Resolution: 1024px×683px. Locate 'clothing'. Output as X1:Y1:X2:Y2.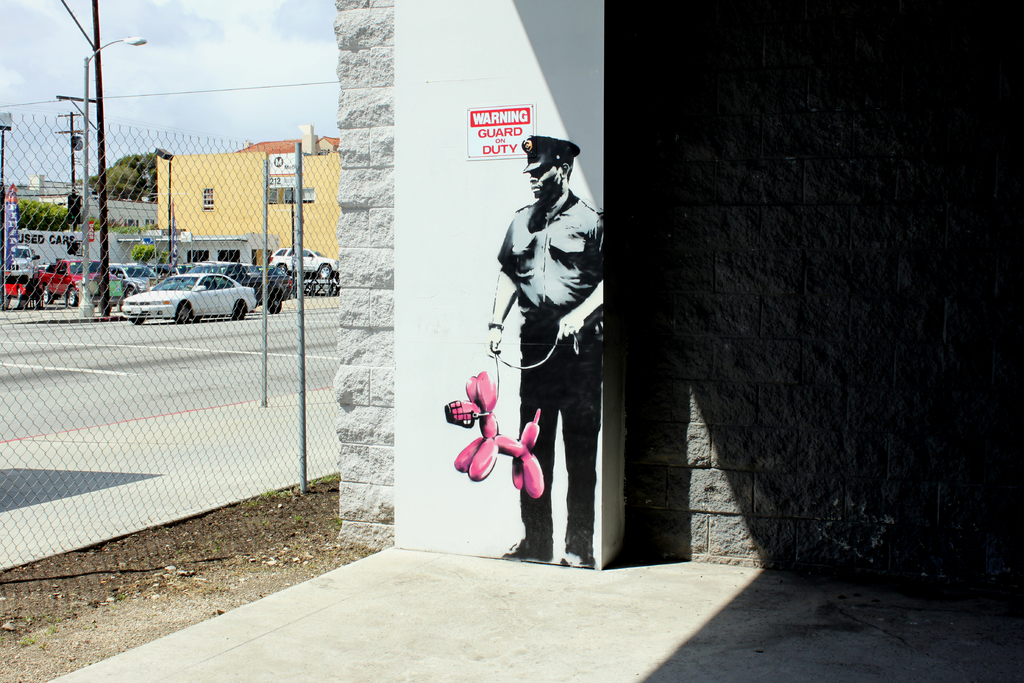
486:125:611:563.
